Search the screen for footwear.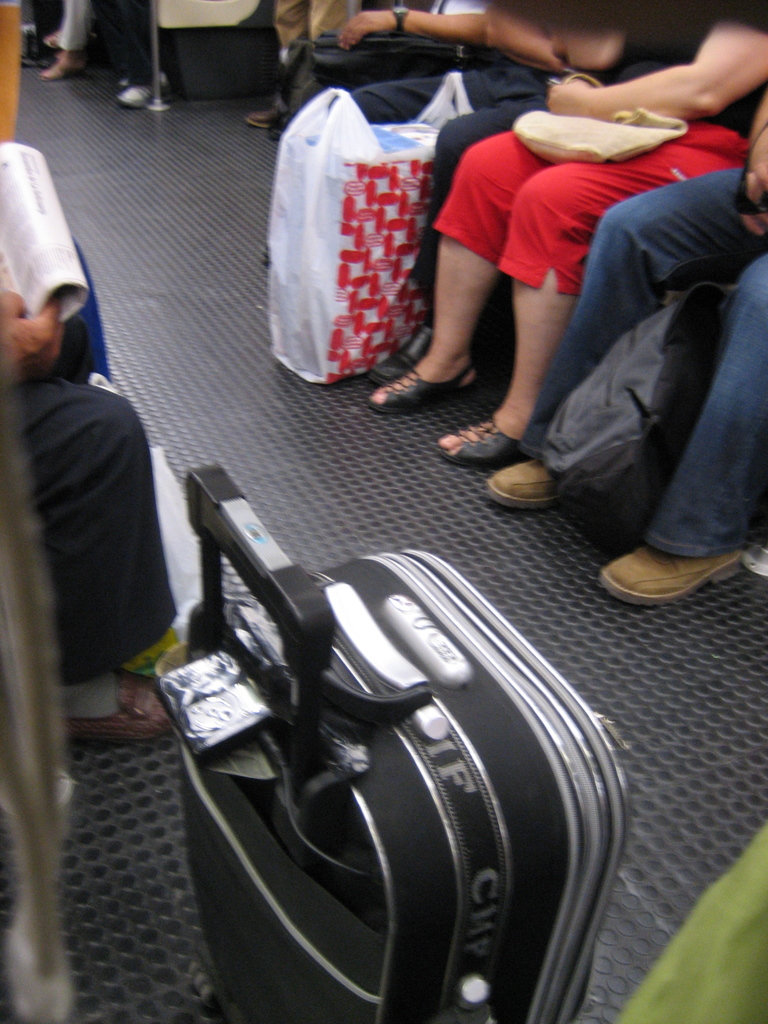
Found at crop(246, 101, 282, 138).
